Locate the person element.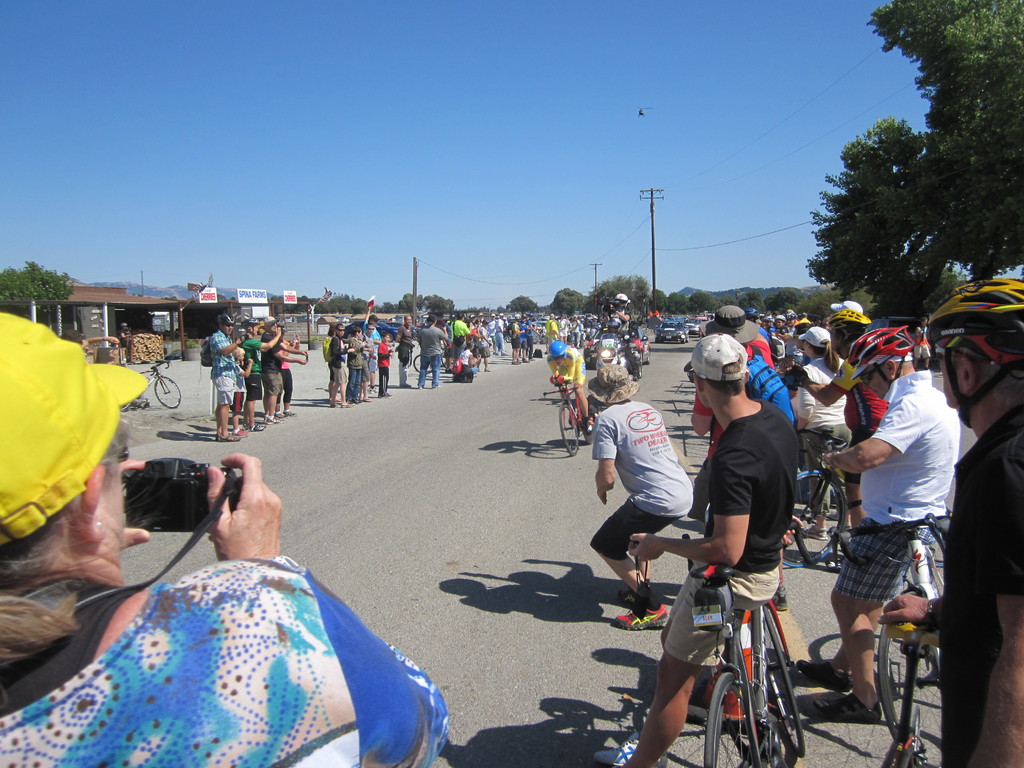
Element bbox: crop(260, 314, 307, 422).
